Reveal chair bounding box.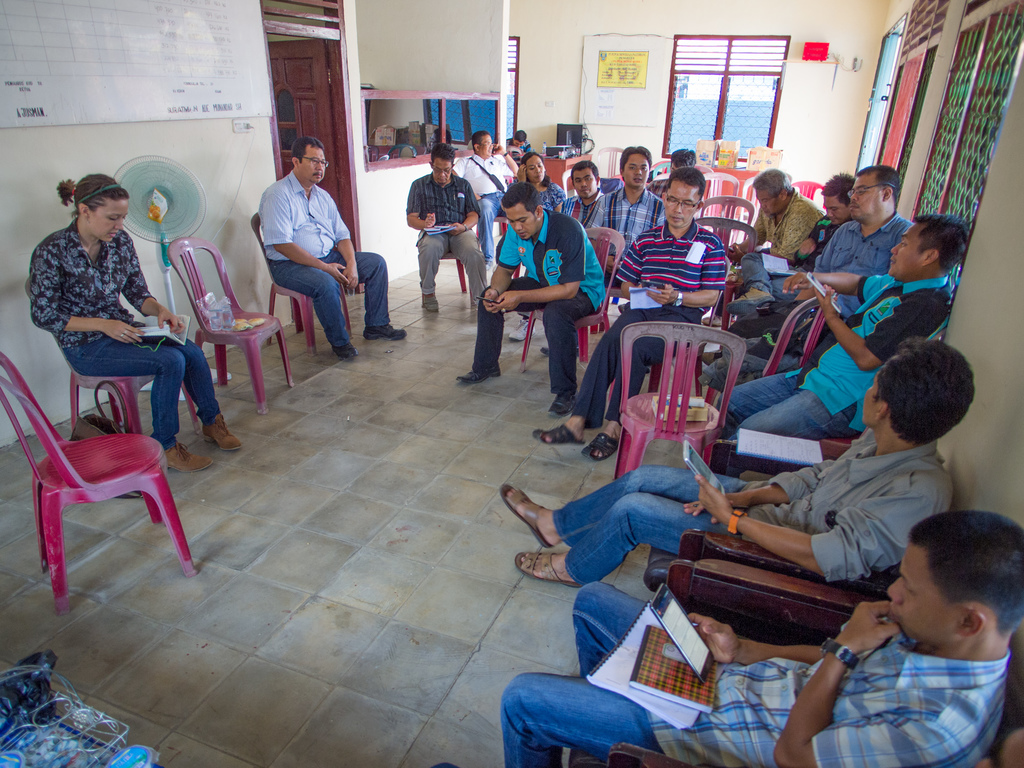
Revealed: (646, 250, 726, 396).
